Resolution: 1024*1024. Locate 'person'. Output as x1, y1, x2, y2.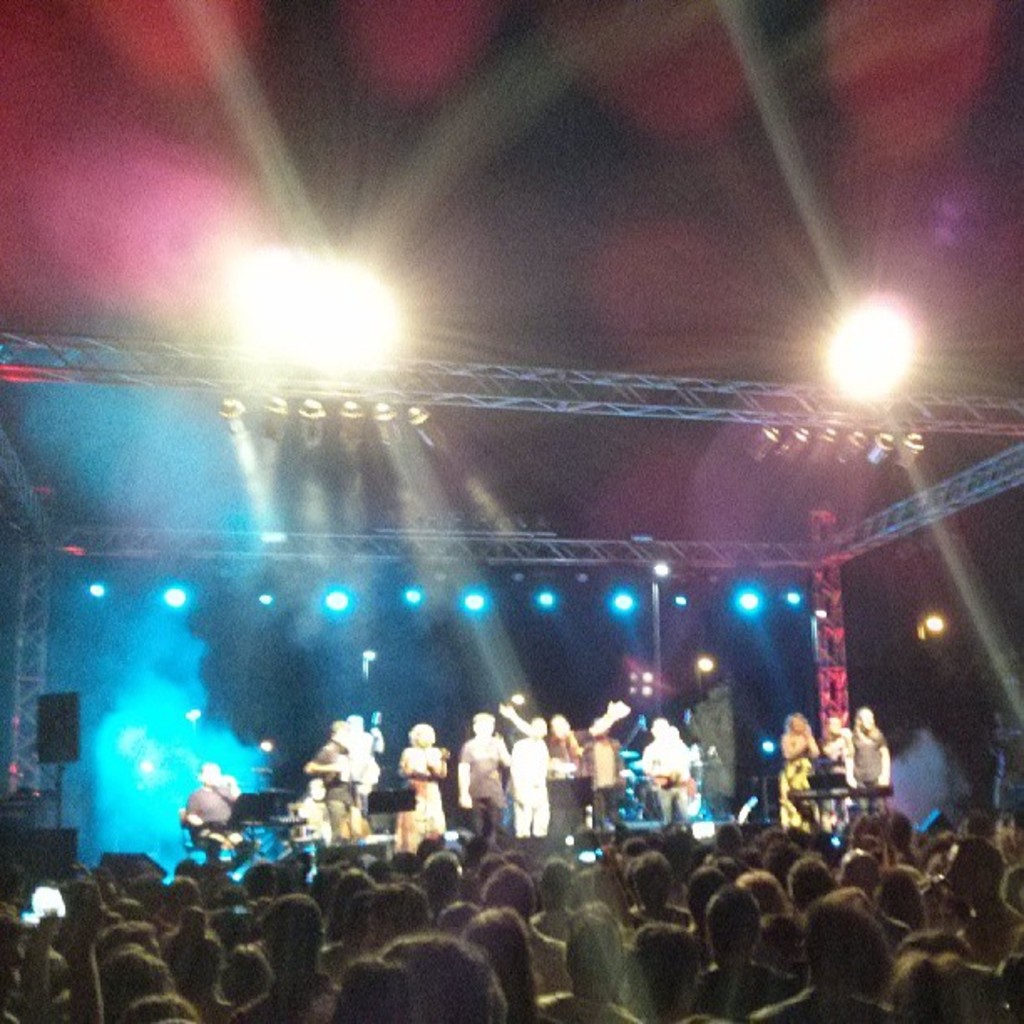
755, 892, 878, 1017.
